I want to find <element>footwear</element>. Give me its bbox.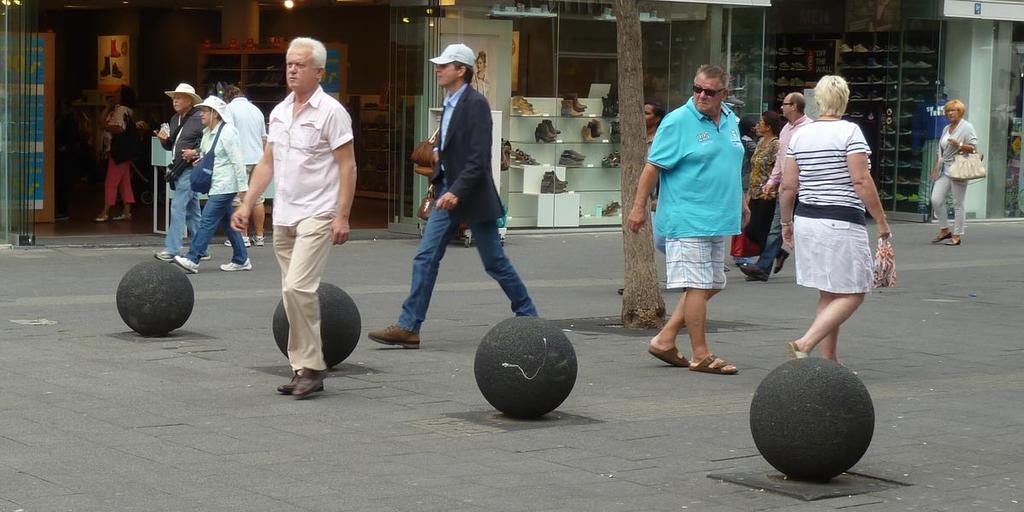
detection(741, 266, 764, 280).
